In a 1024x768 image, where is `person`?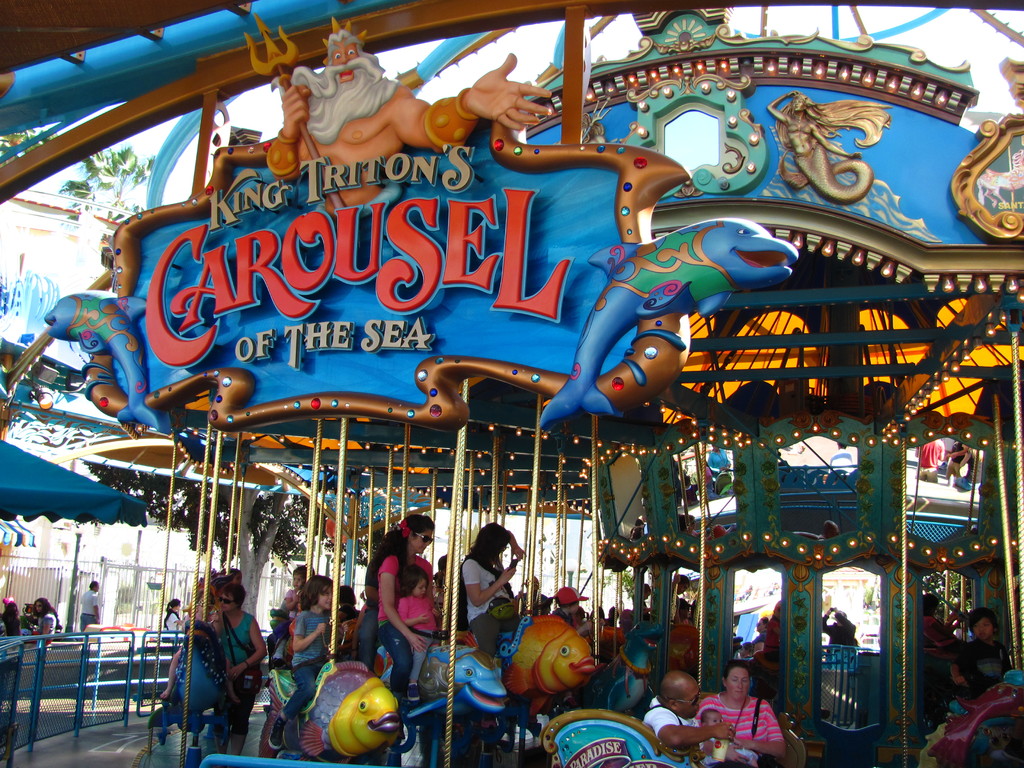
460,520,522,662.
